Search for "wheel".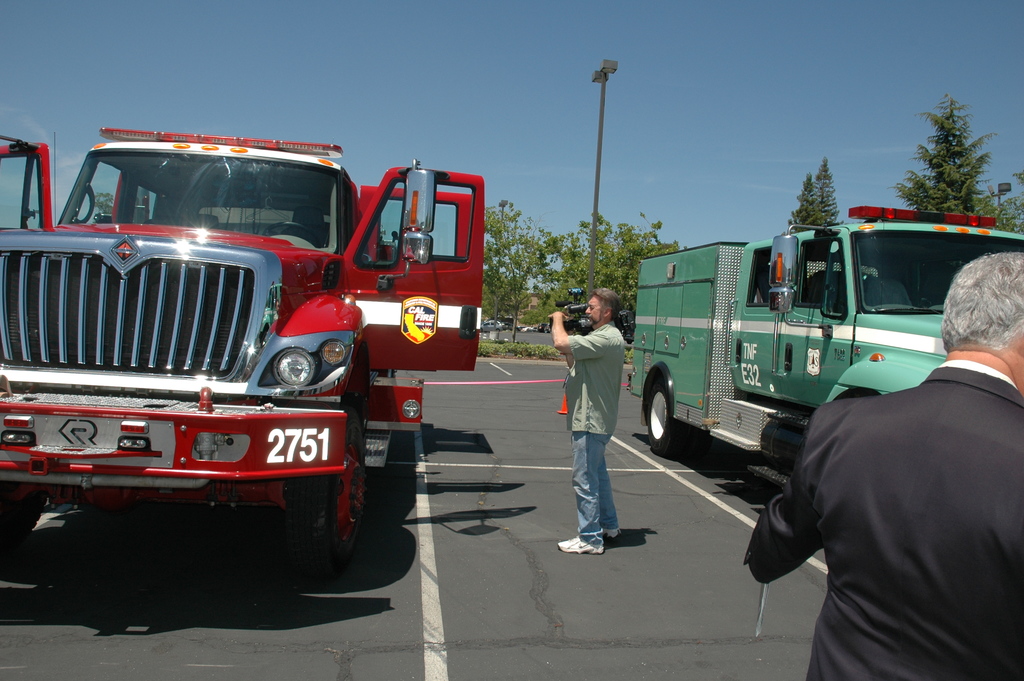
Found at rect(642, 371, 678, 459).
